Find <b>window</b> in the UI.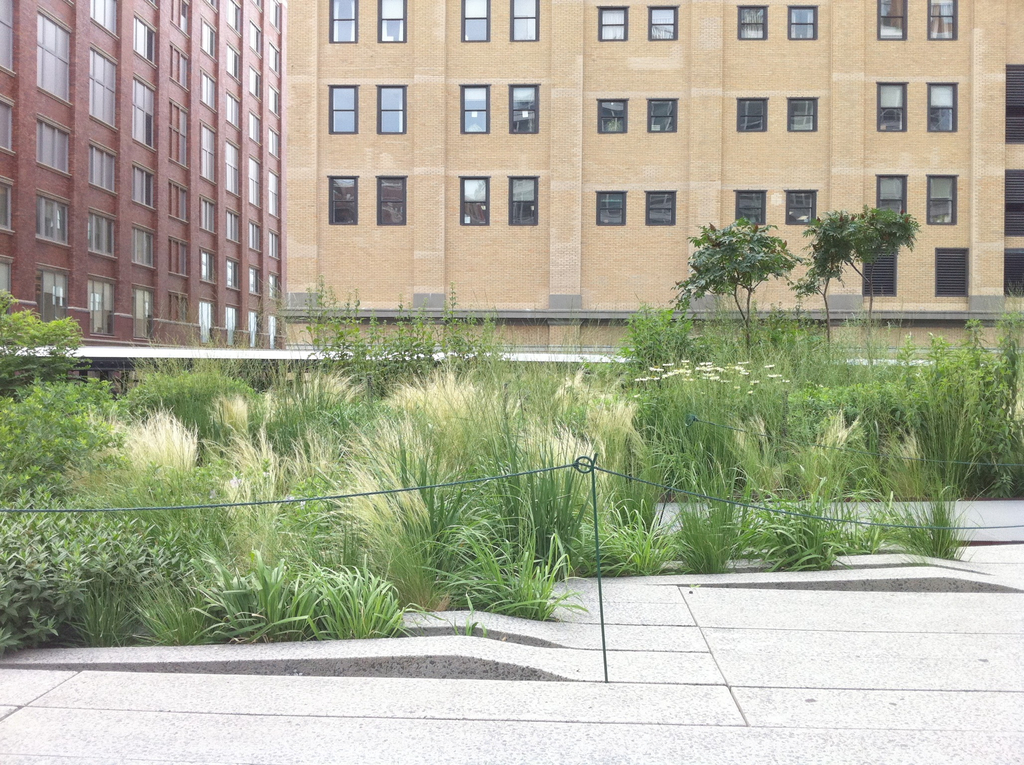
UI element at (left=870, top=83, right=910, bottom=125).
